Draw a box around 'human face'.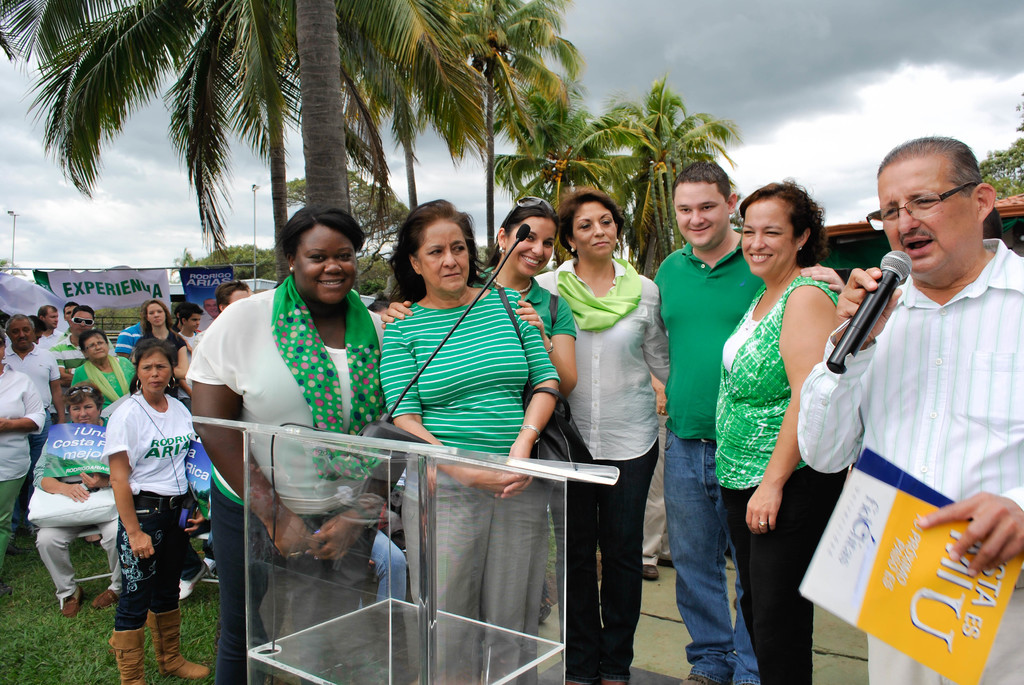
(878,153,975,280).
